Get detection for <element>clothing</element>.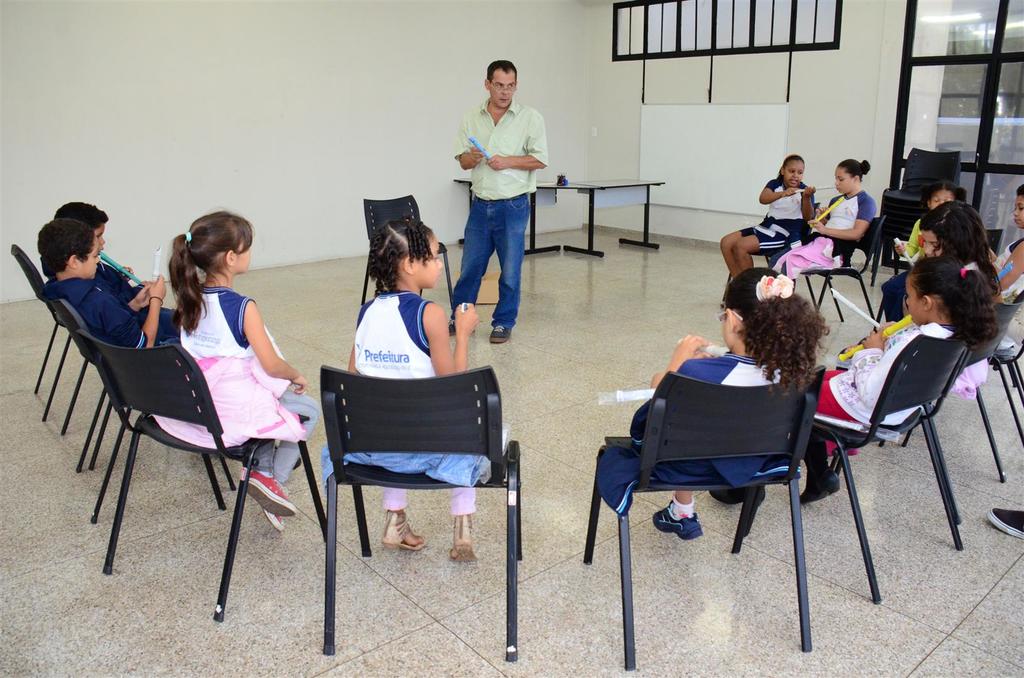
Detection: 771 192 877 281.
